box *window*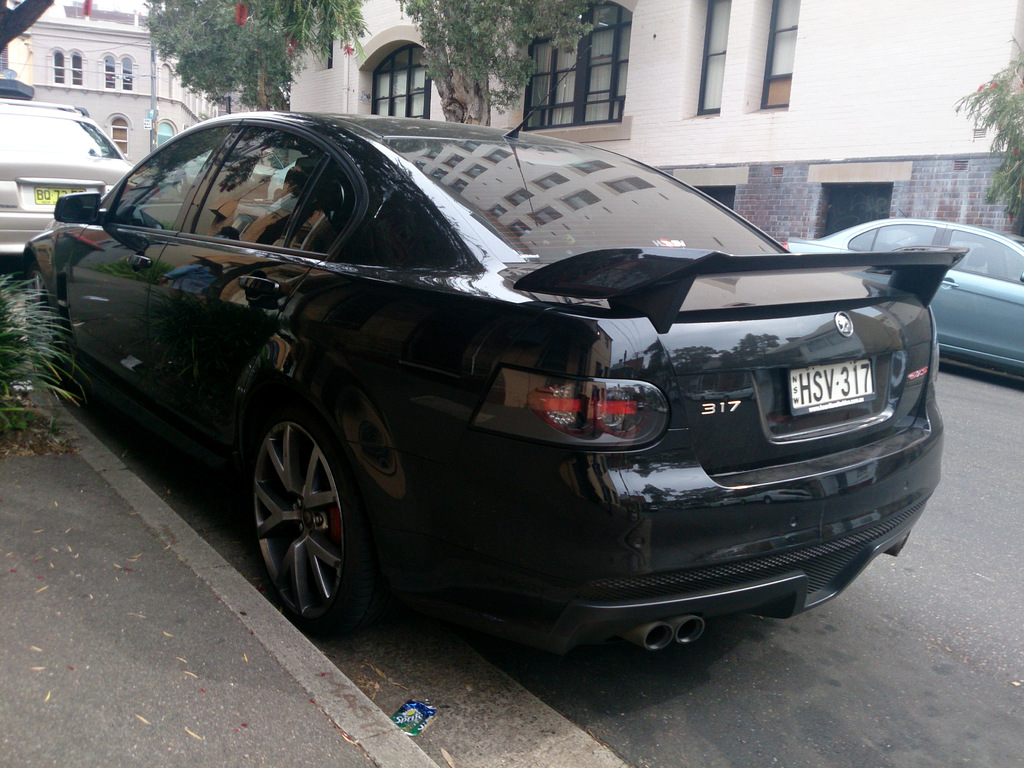
left=108, top=122, right=223, bottom=228
